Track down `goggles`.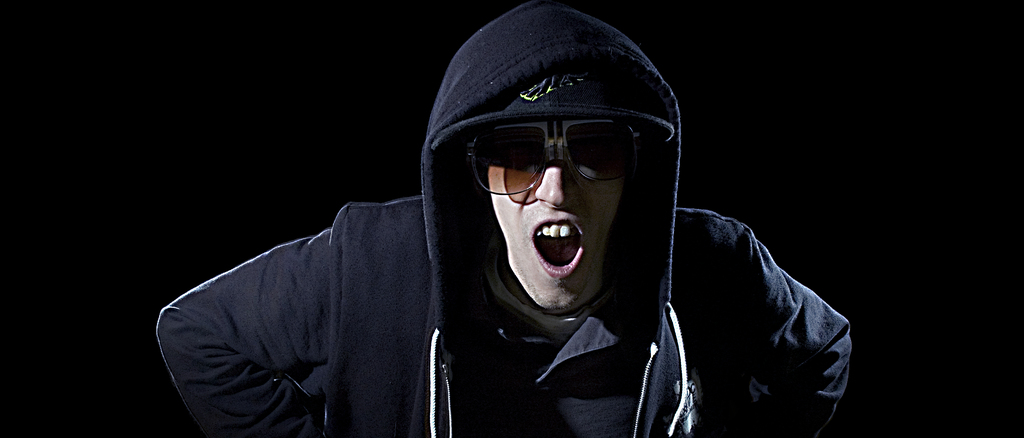
Tracked to (left=458, top=115, right=649, bottom=199).
